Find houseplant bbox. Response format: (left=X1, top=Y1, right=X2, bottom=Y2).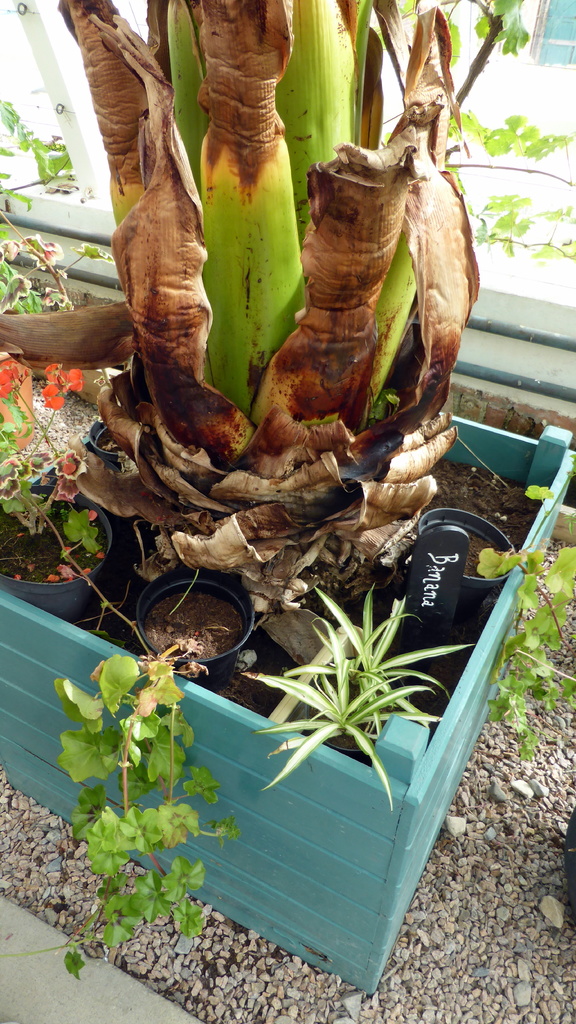
(left=0, top=420, right=102, bottom=581).
